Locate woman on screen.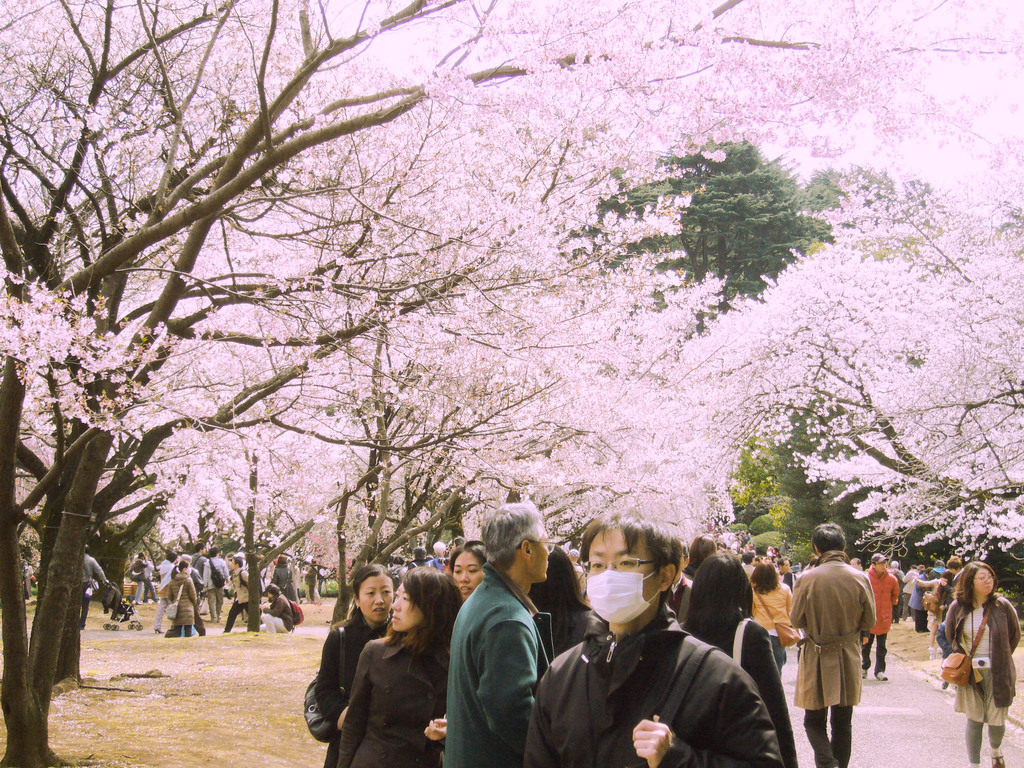
On screen at locate(943, 561, 1021, 767).
